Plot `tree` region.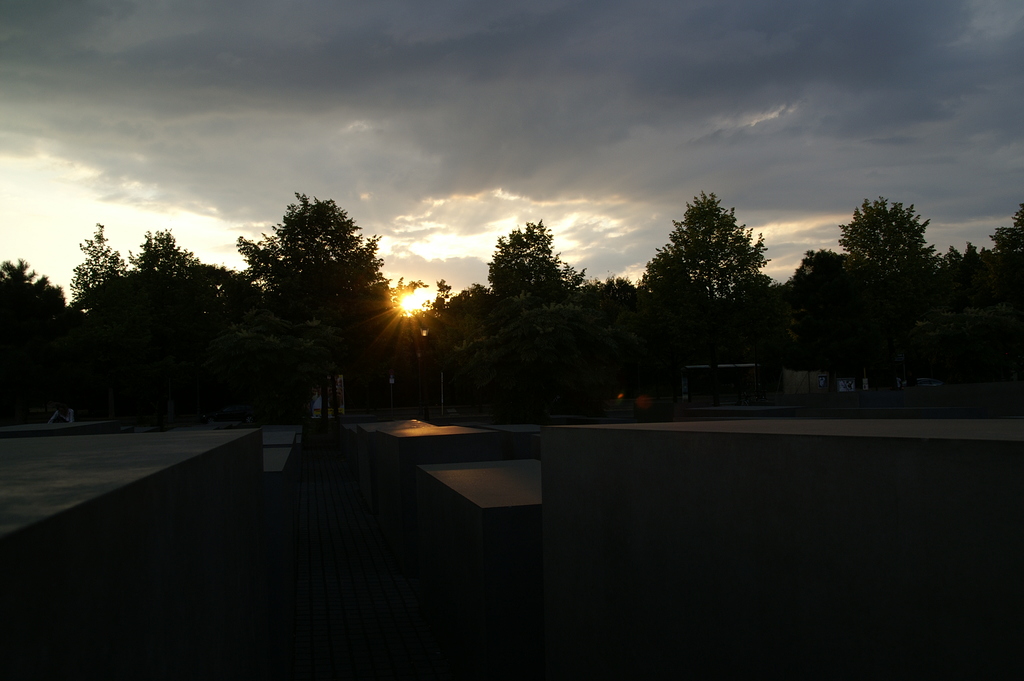
Plotted at 234,173,401,414.
